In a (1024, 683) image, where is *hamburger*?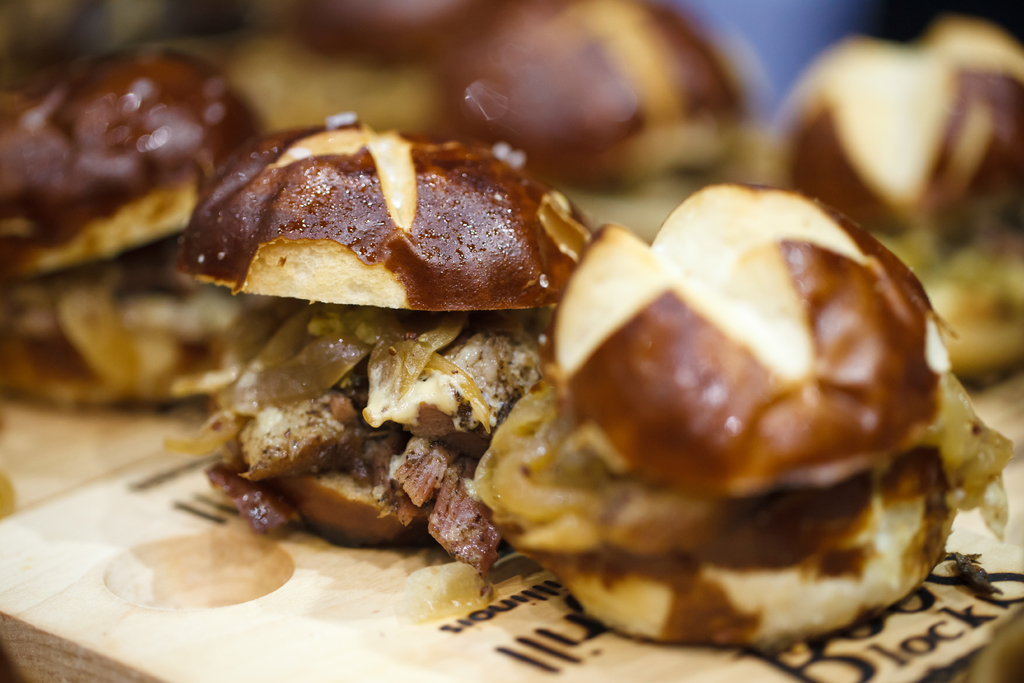
box=[474, 188, 1016, 646].
